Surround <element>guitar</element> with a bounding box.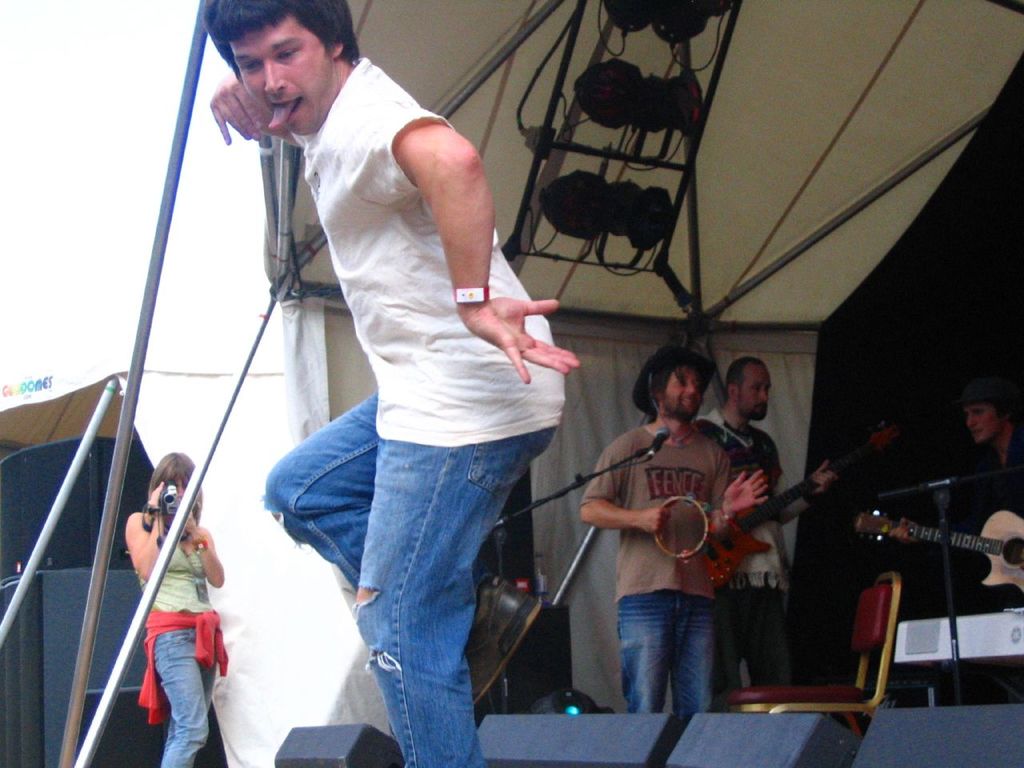
box=[676, 428, 900, 582].
